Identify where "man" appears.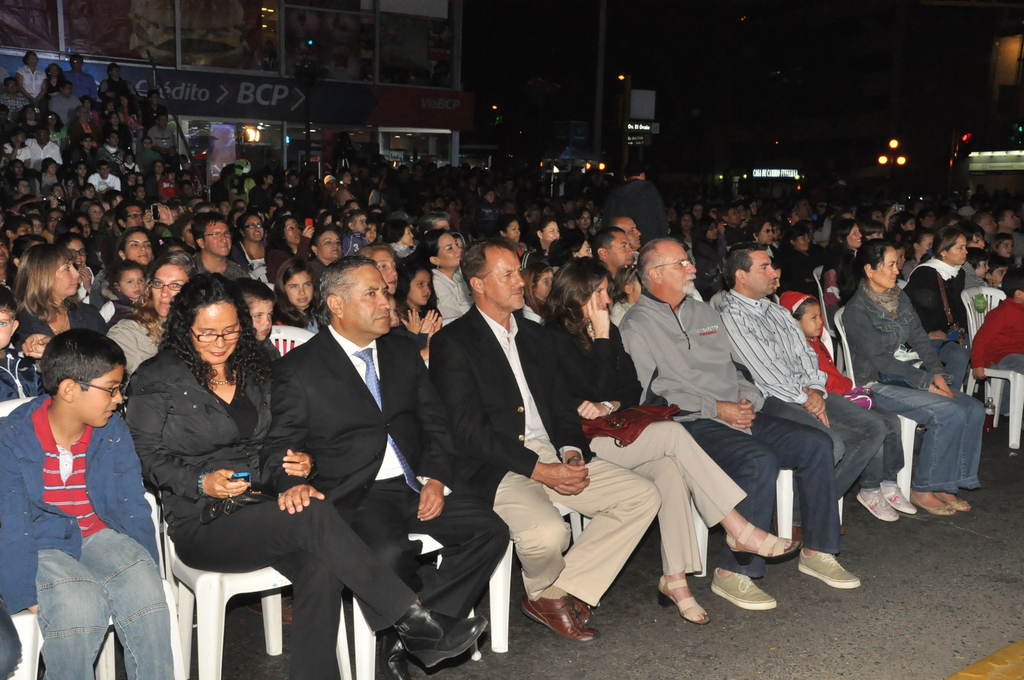
Appears at (left=67, top=51, right=102, bottom=100).
